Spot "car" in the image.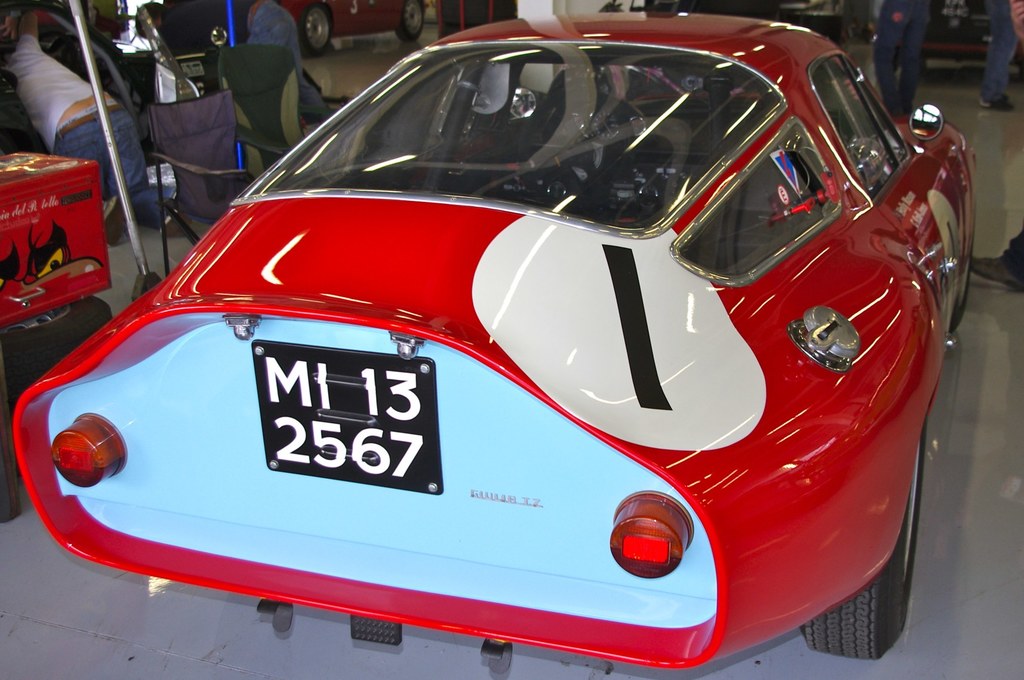
"car" found at 861, 0, 1000, 63.
